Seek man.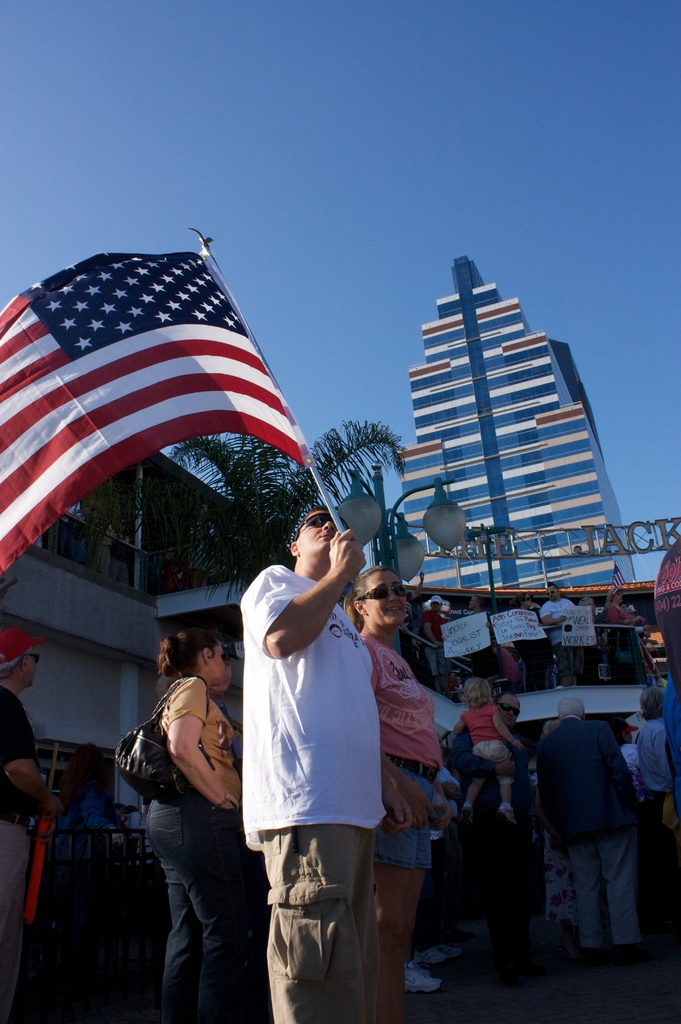
<bbox>632, 693, 671, 891</bbox>.
